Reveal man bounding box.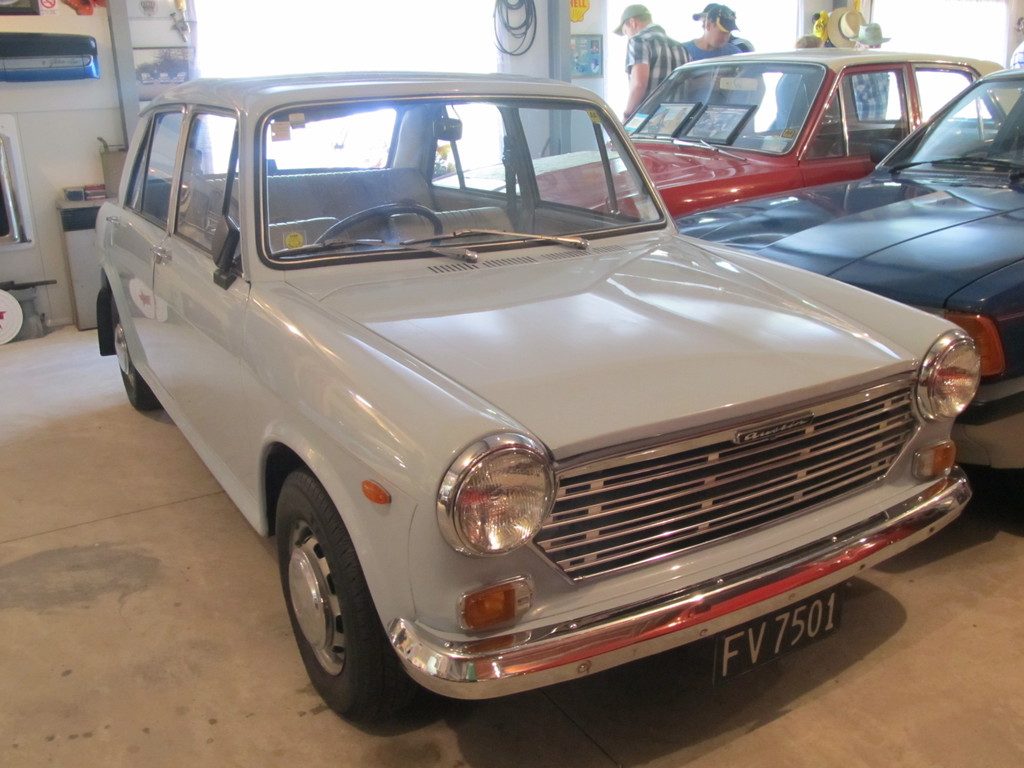
Revealed: select_region(1011, 42, 1023, 70).
